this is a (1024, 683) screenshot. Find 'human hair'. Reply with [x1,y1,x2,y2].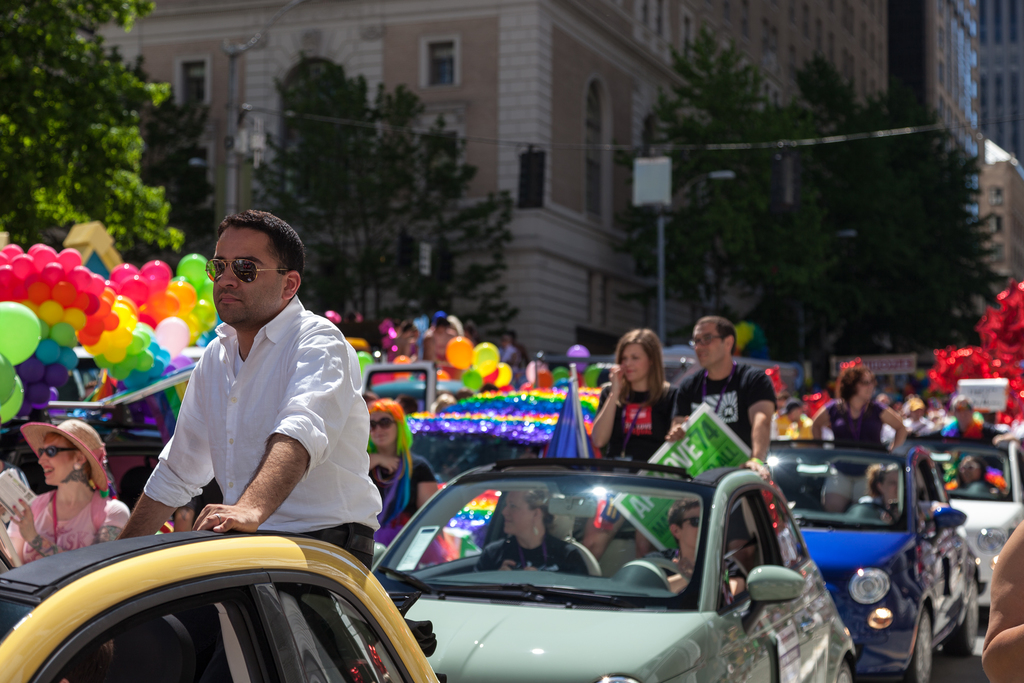
[834,366,866,400].
